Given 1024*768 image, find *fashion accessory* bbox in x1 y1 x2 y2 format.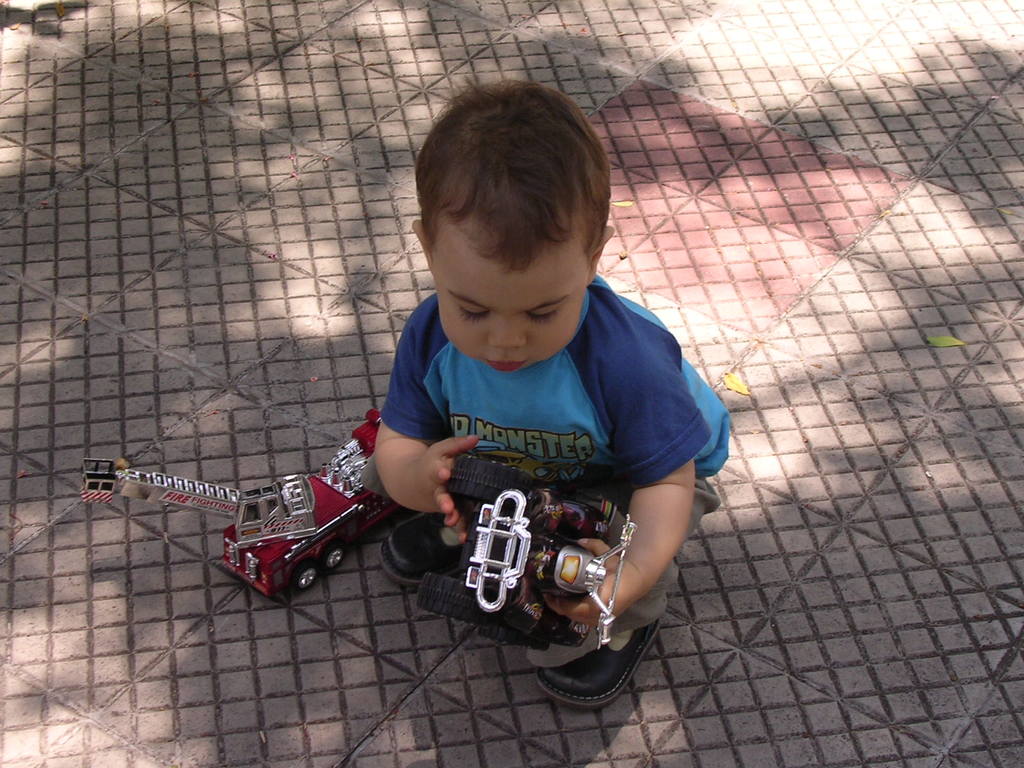
532 616 664 712.
